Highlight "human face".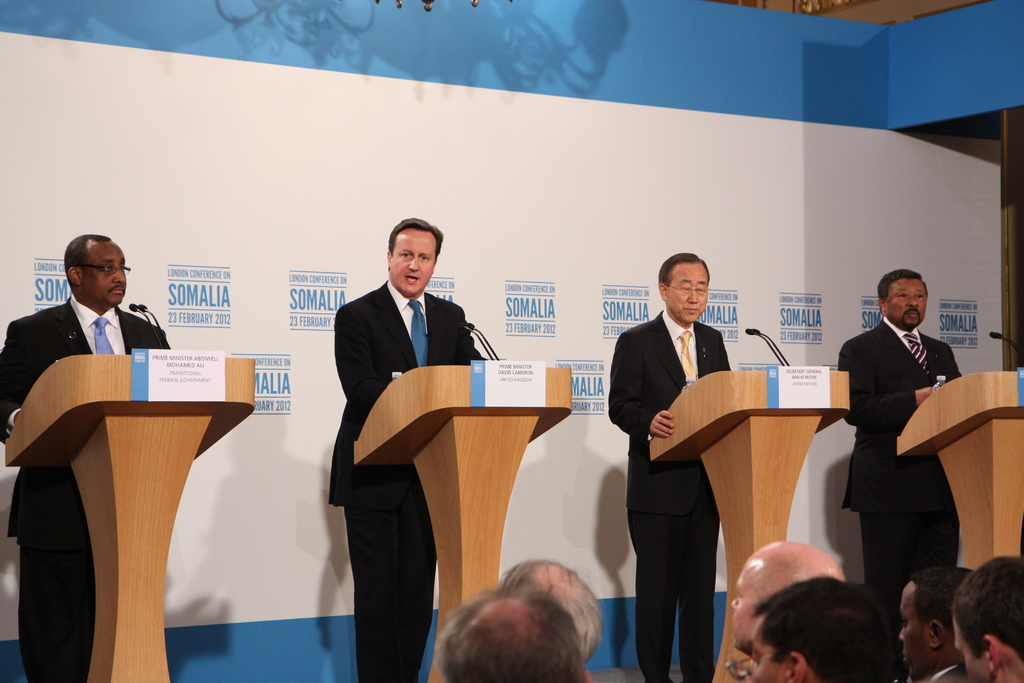
Highlighted region: locate(748, 639, 785, 682).
